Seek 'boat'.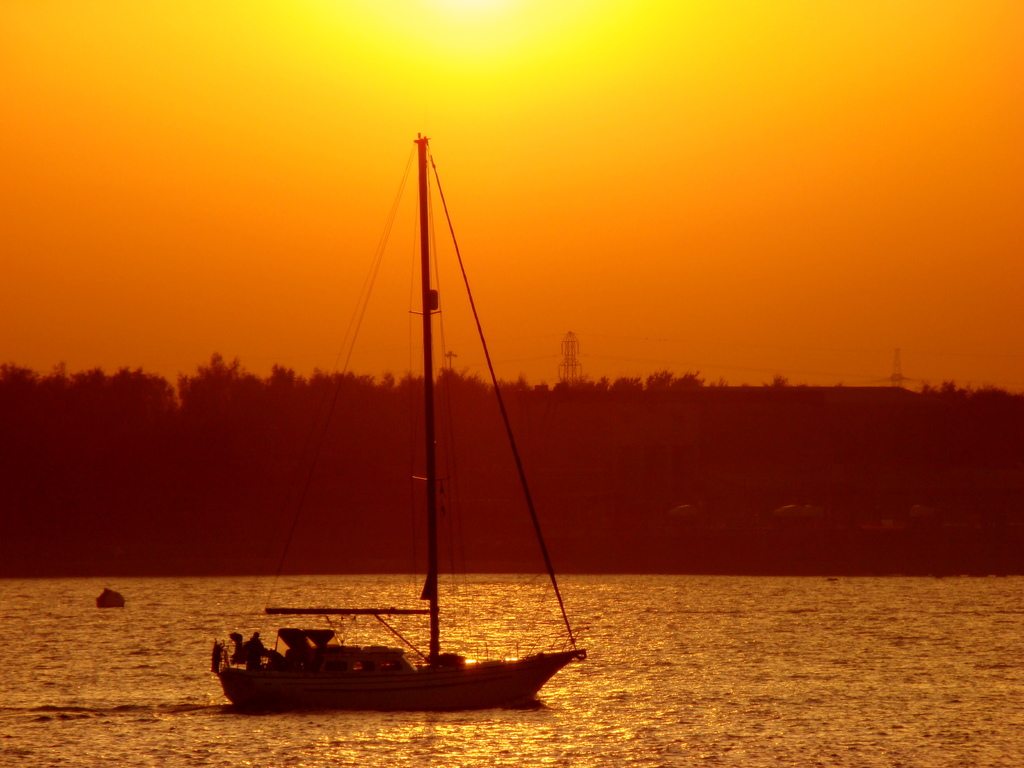
<box>199,138,602,735</box>.
